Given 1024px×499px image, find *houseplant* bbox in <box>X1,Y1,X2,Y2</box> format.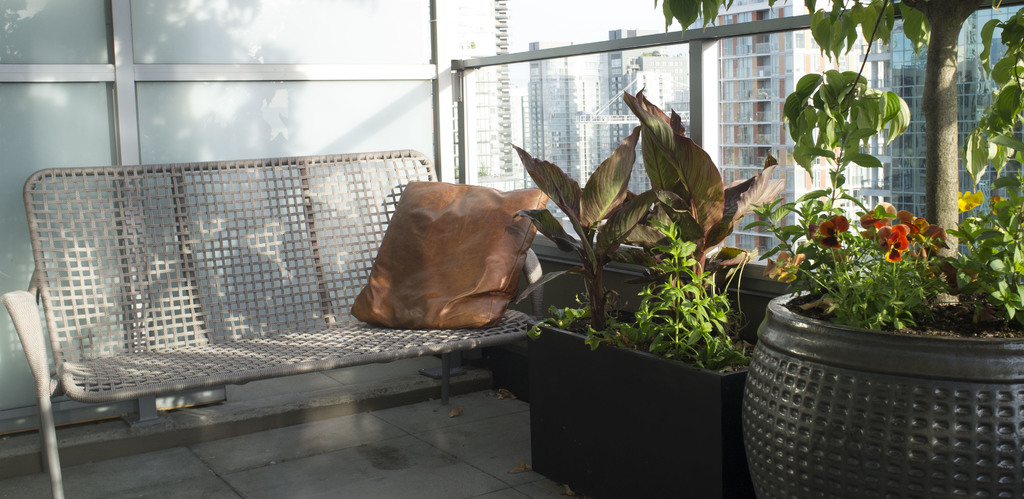
<box>511,81,791,498</box>.
